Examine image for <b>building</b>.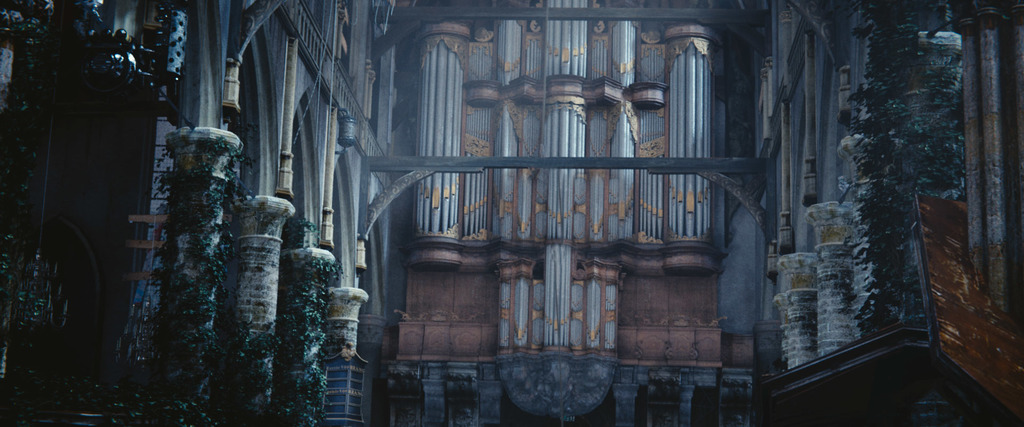
Examination result: 0, 0, 1023, 426.
